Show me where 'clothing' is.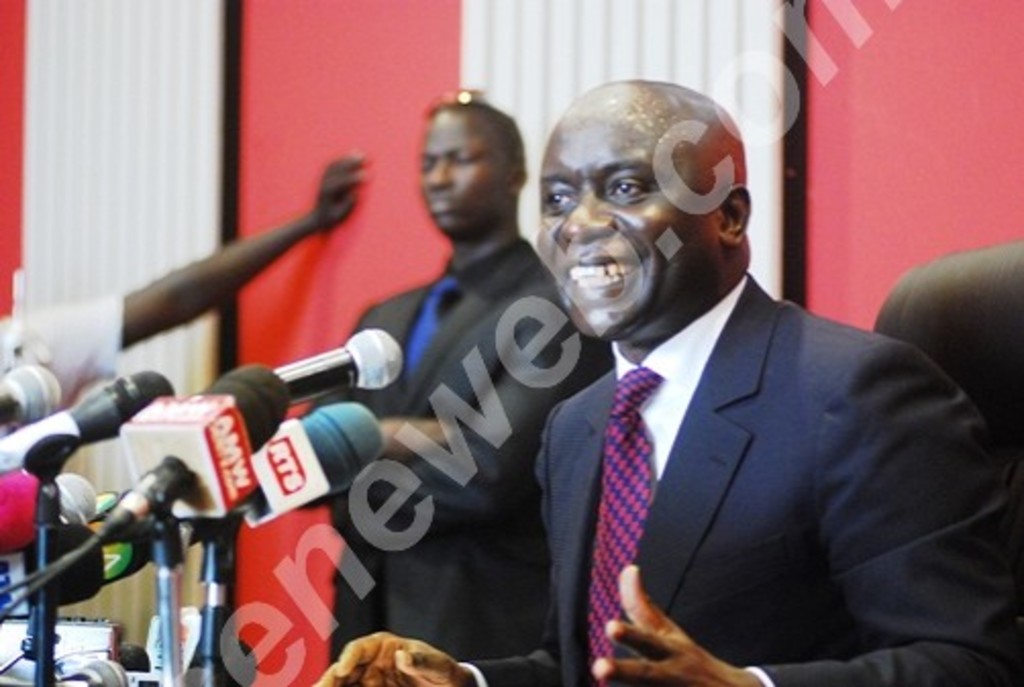
'clothing' is at bbox=[516, 247, 983, 675].
